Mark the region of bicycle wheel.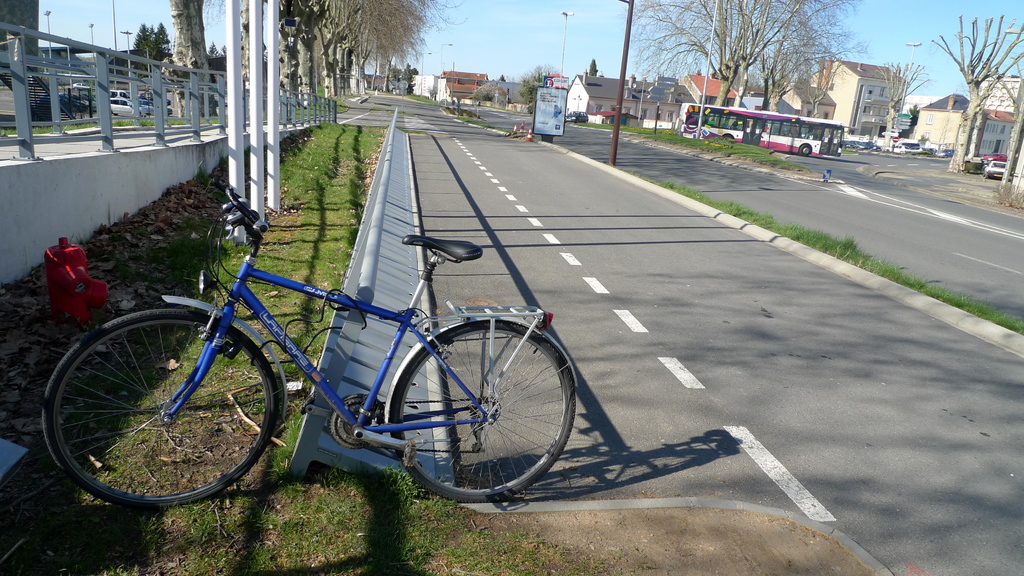
Region: detection(387, 321, 579, 504).
